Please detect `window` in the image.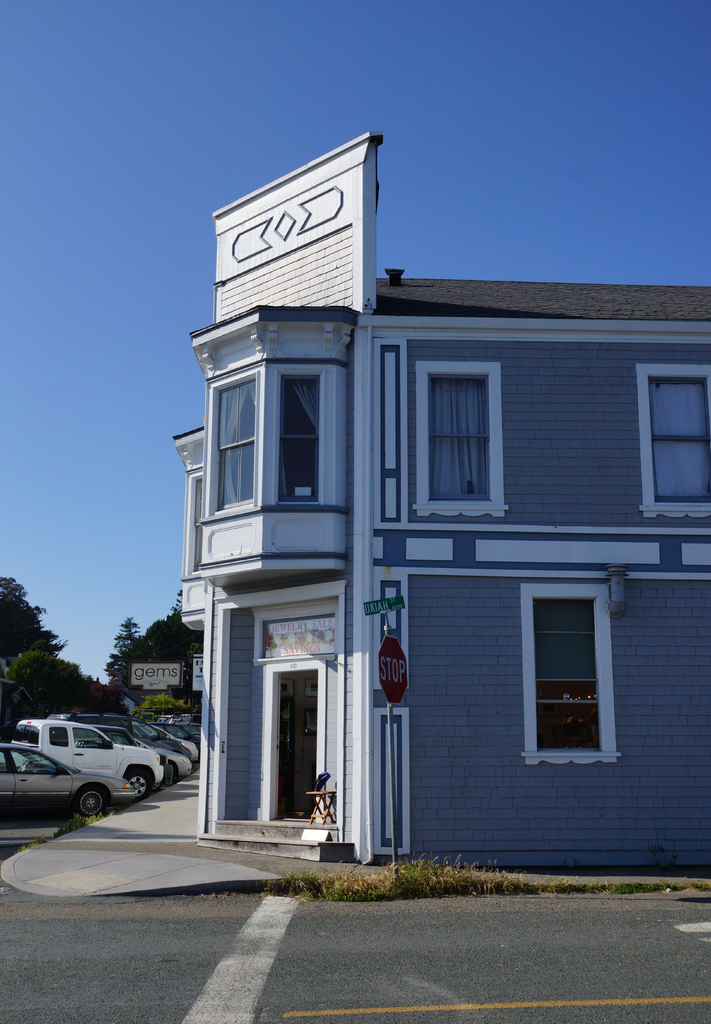
locate(540, 554, 620, 771).
